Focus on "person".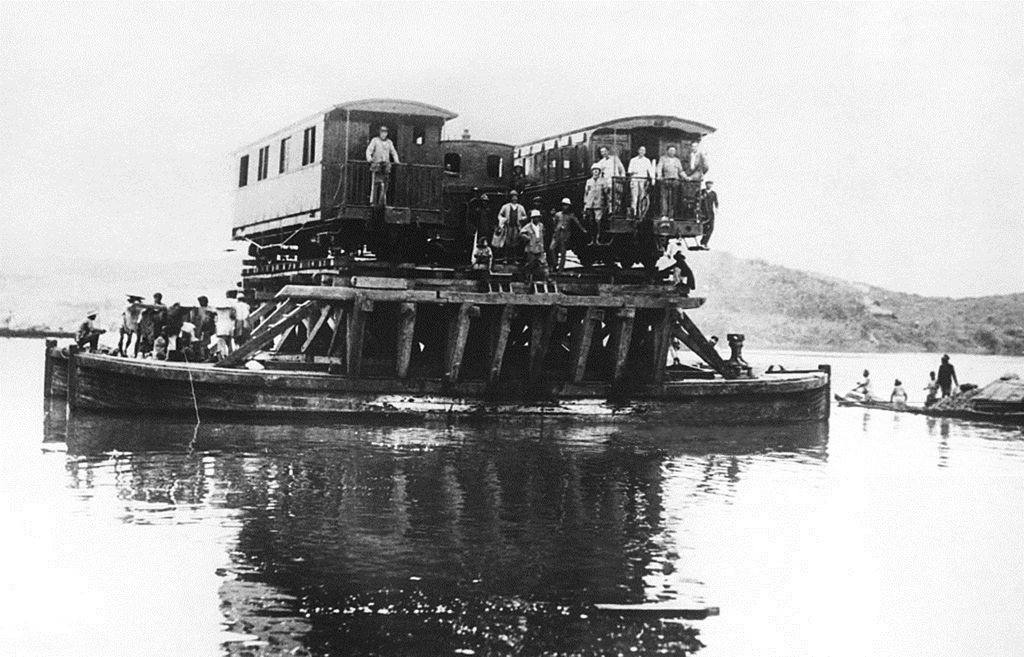
Focused at bbox=(363, 124, 401, 209).
